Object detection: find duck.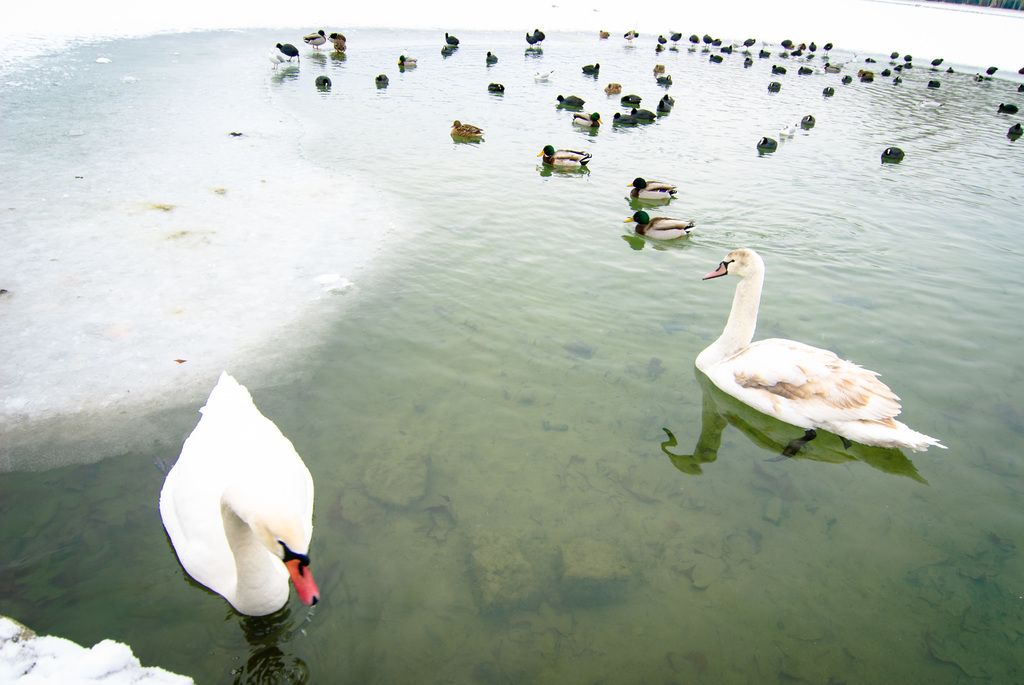
<region>547, 93, 584, 102</region>.
